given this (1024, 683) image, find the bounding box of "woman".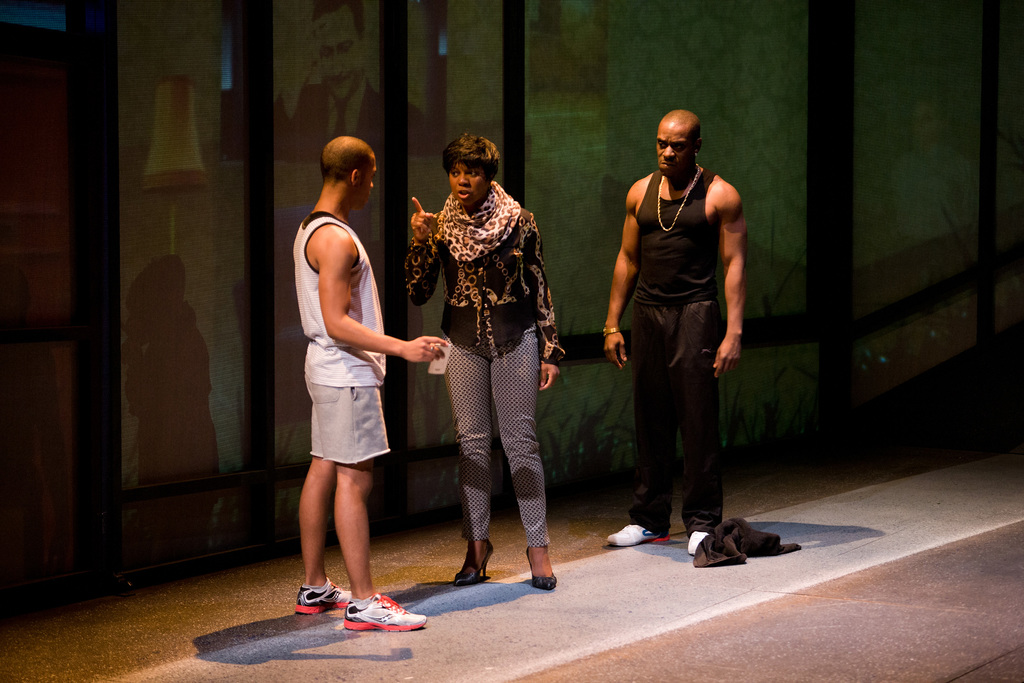
[x1=408, y1=129, x2=568, y2=593].
